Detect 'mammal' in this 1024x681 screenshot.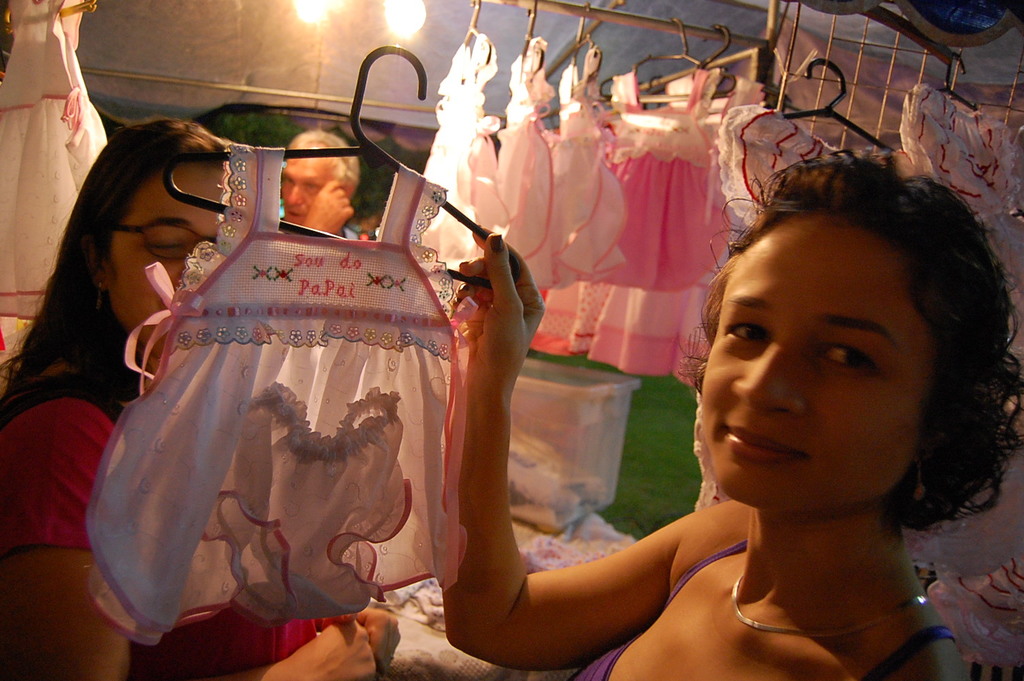
Detection: detection(506, 142, 1023, 669).
